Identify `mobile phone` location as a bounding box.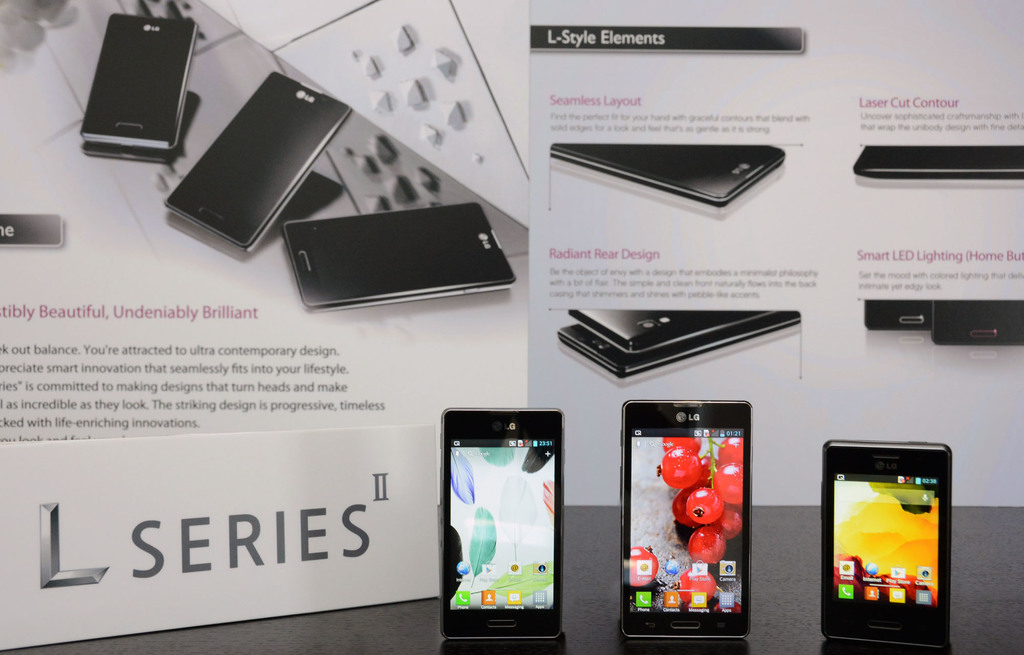
detection(568, 309, 803, 354).
